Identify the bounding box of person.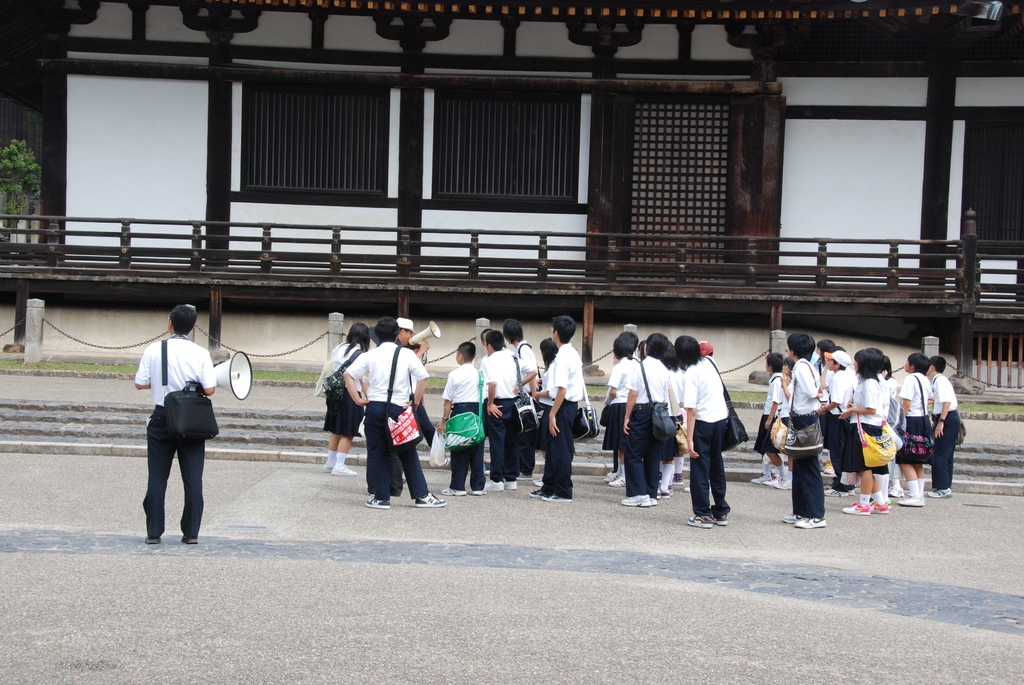
rect(671, 338, 735, 531).
